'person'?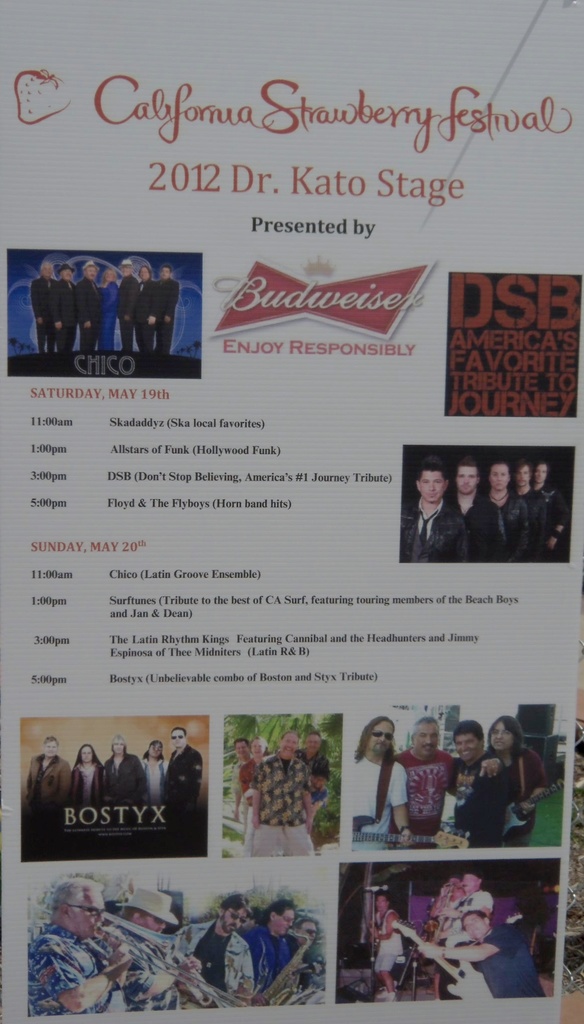
429/874/467/940
